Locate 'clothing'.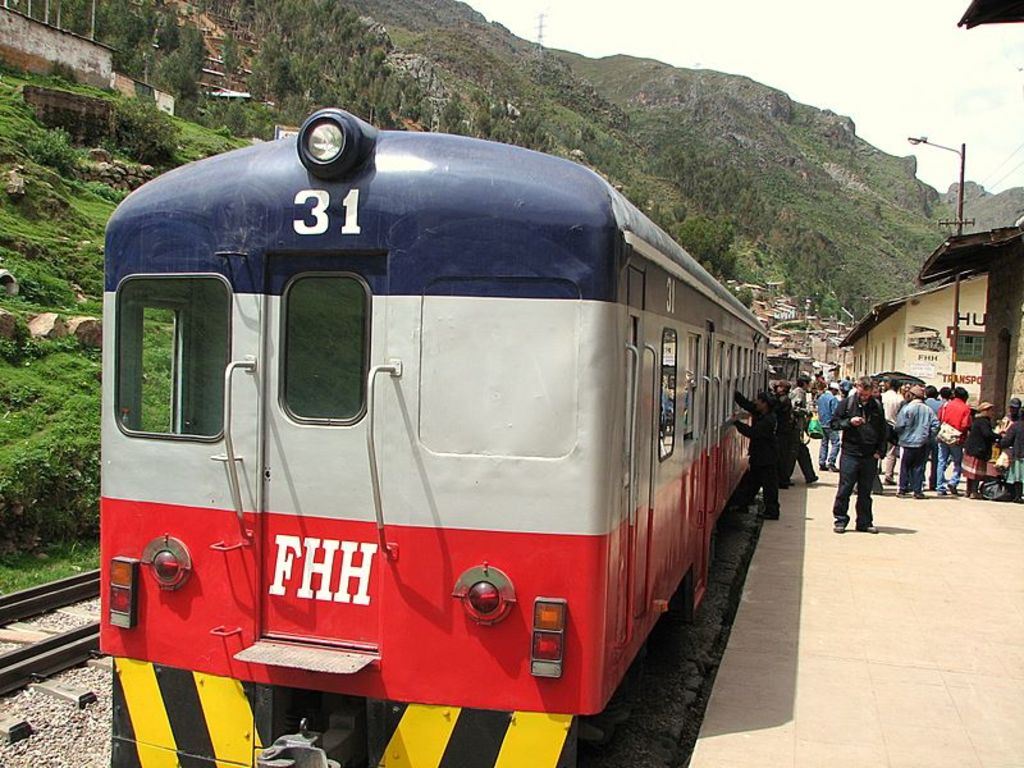
Bounding box: <box>794,389,813,426</box>.
